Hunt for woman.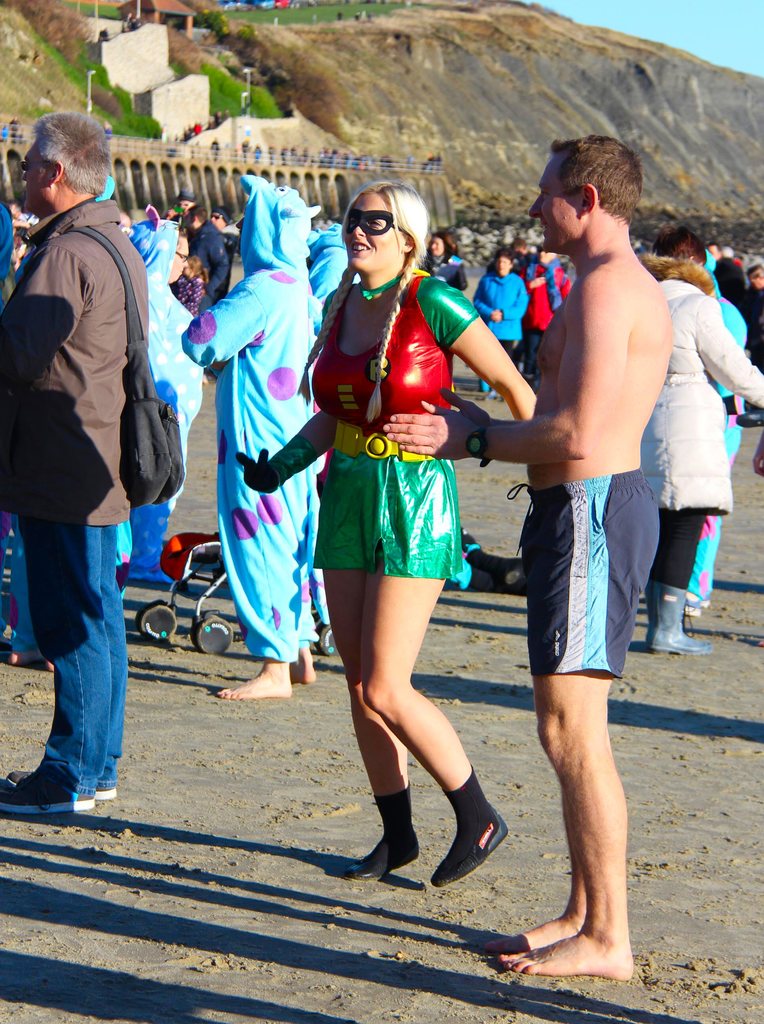
Hunted down at x1=482, y1=248, x2=537, y2=415.
